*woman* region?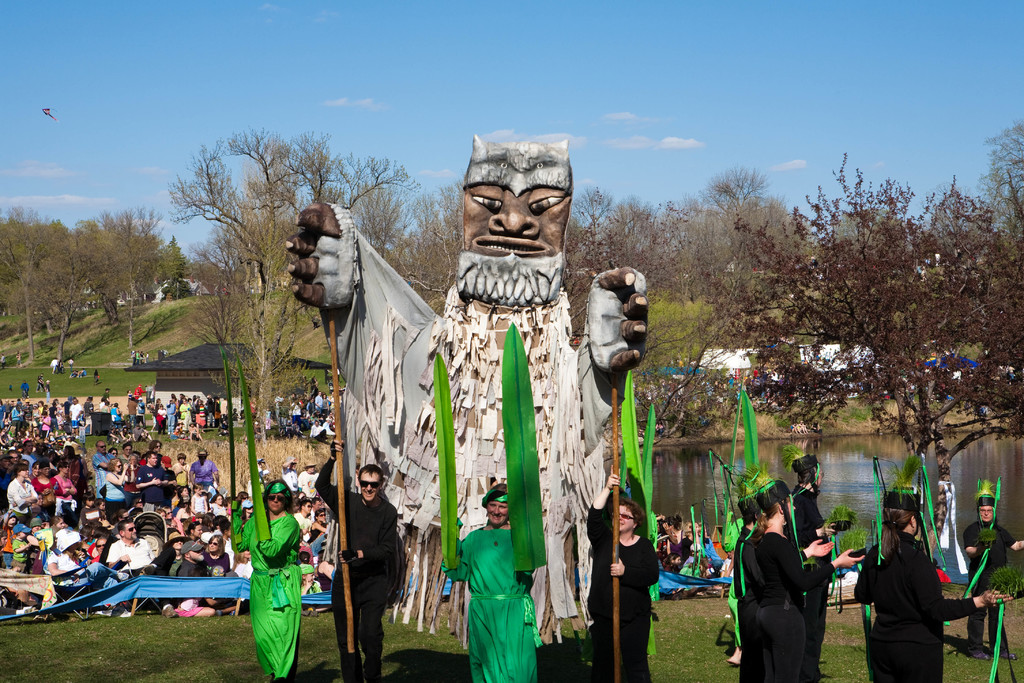
locate(659, 514, 688, 561)
